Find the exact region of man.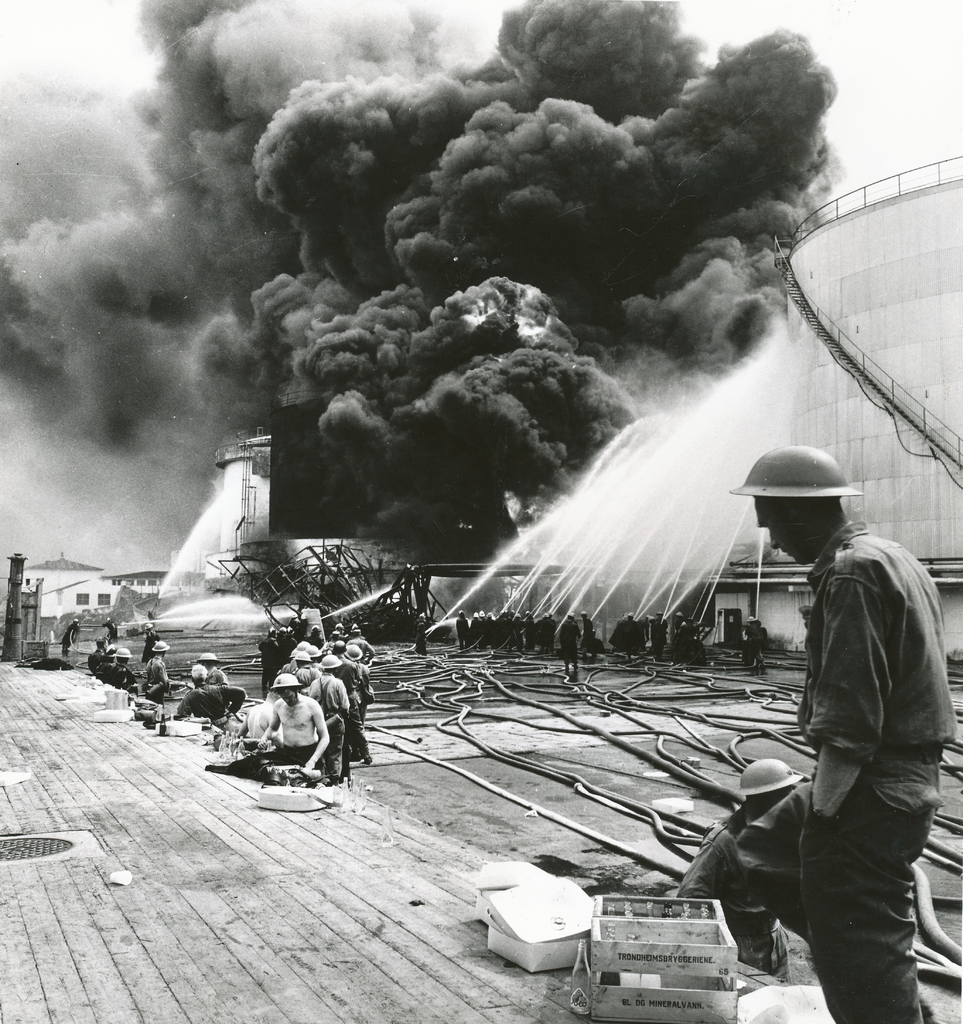
Exact region: detection(741, 619, 770, 679).
